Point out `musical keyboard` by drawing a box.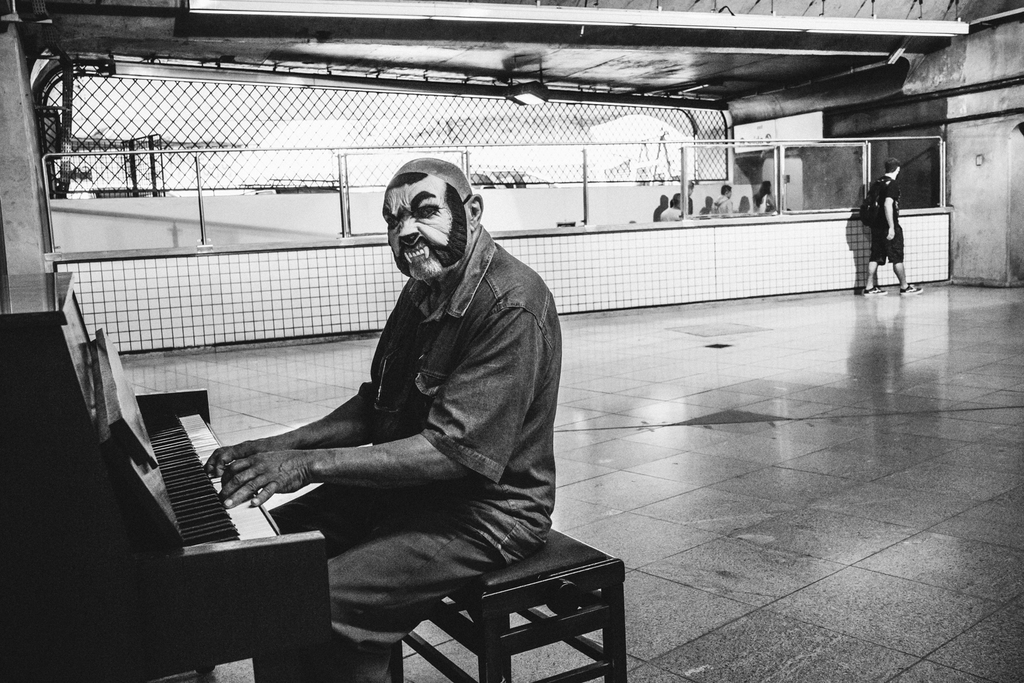
detection(105, 420, 317, 566).
